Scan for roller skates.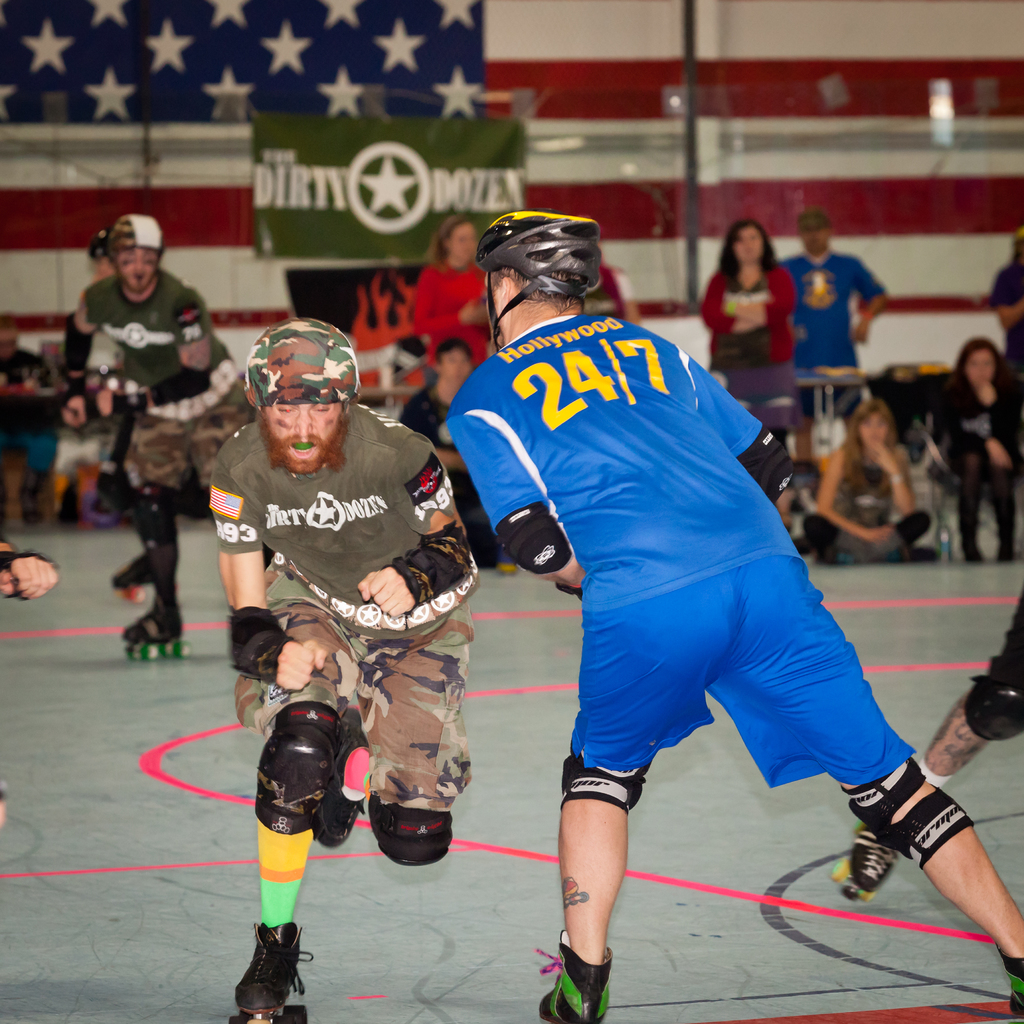
Scan result: (x1=311, y1=712, x2=372, y2=848).
